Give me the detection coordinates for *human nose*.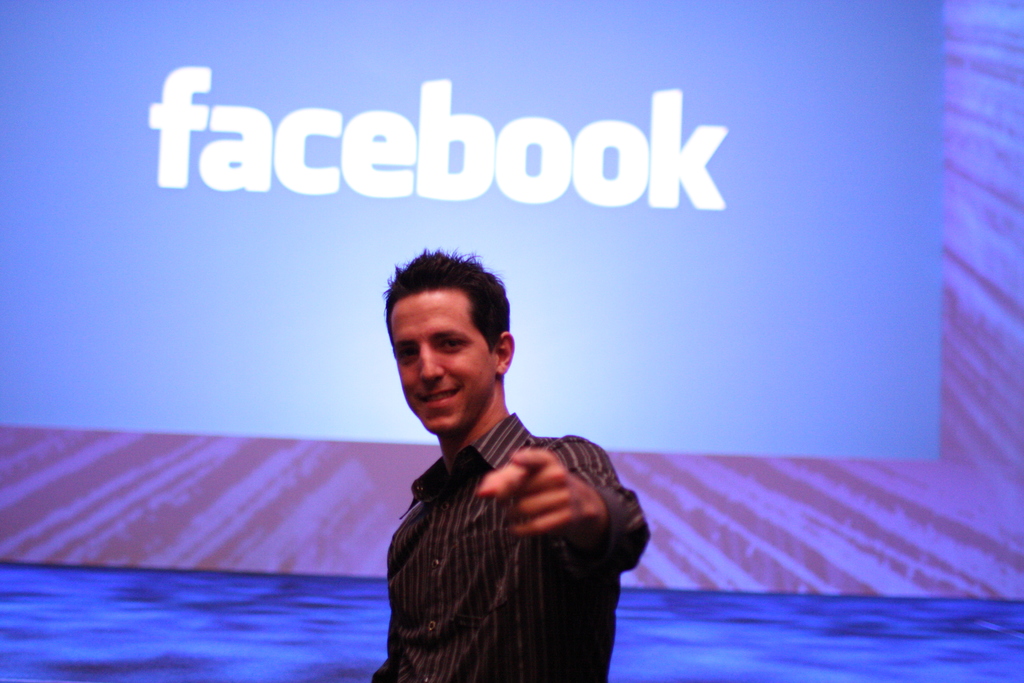
420, 342, 442, 379.
